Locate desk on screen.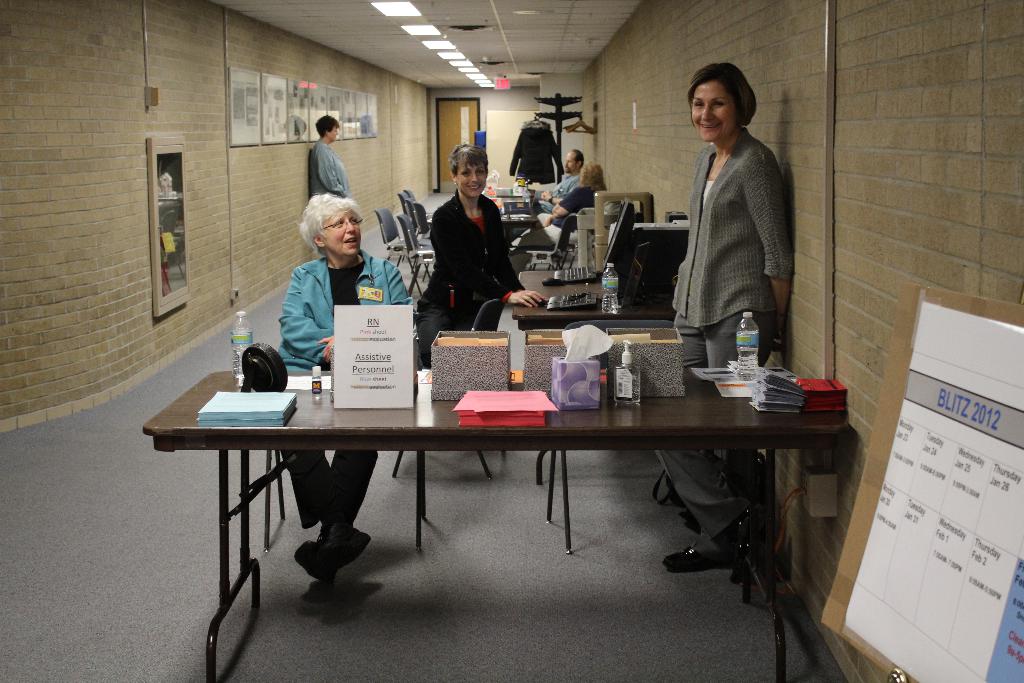
On screen at (141,372,849,682).
